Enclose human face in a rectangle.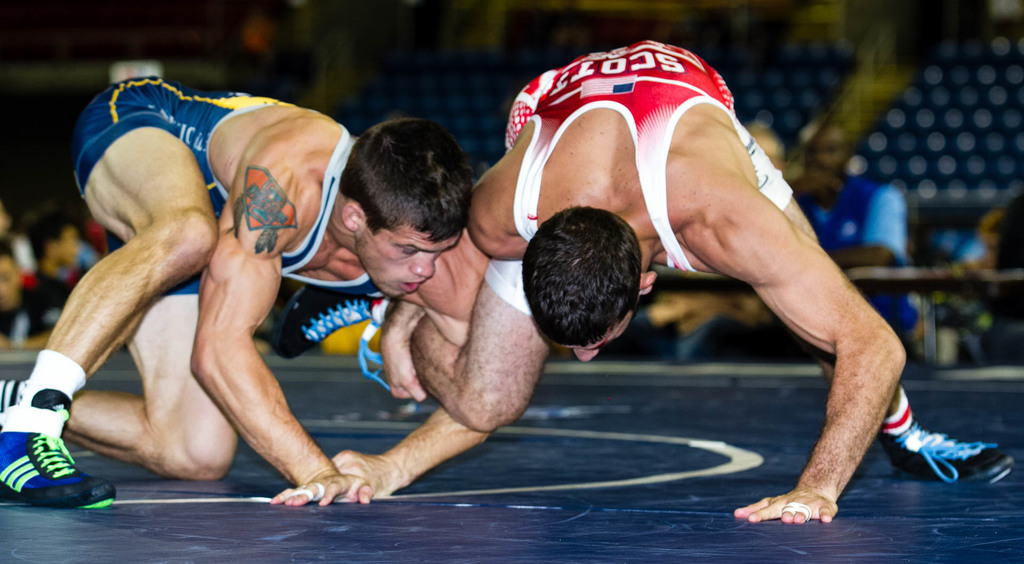
pyautogui.locateOnScreen(980, 211, 1020, 271).
